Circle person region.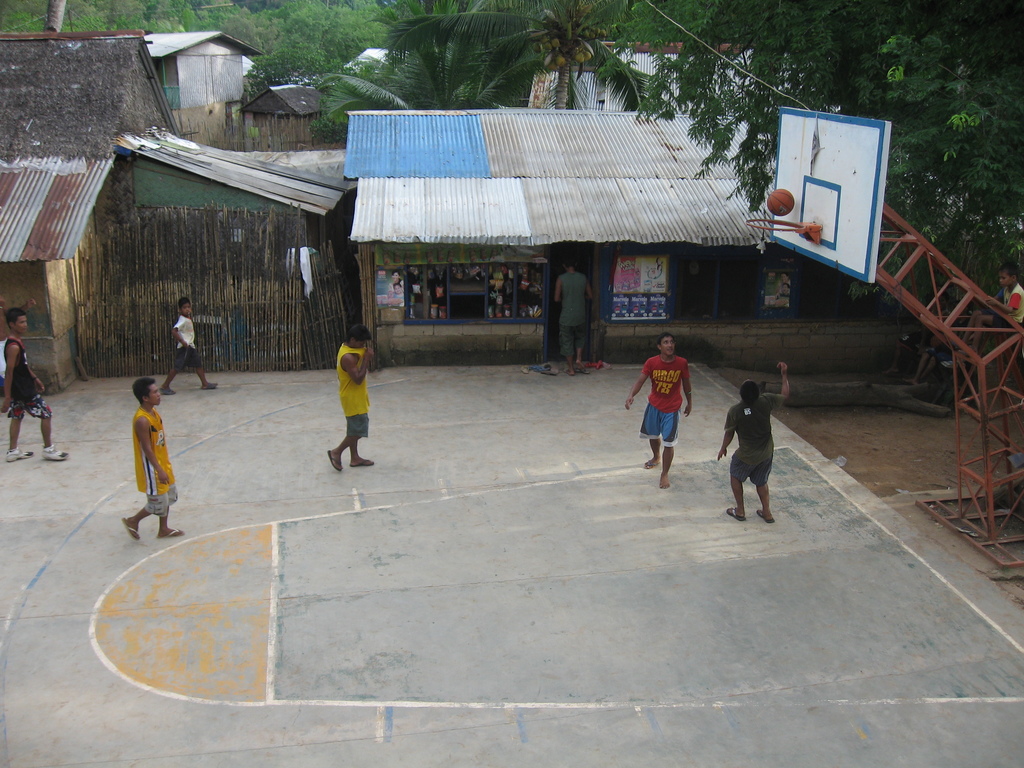
Region: x1=902, y1=314, x2=972, y2=383.
